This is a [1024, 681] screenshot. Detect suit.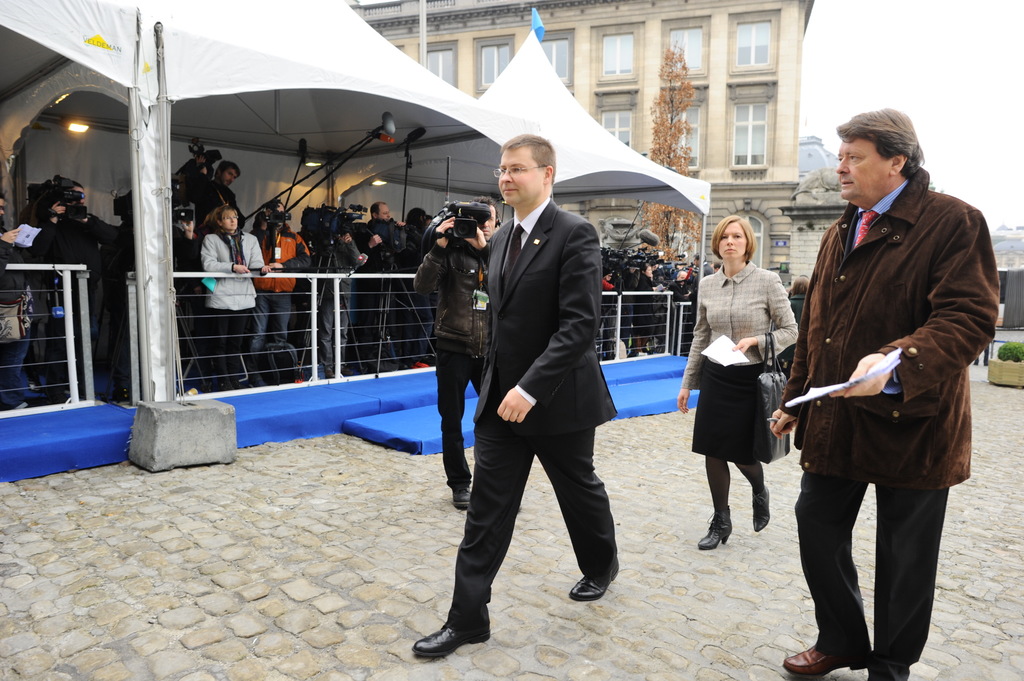
BBox(471, 198, 614, 438).
